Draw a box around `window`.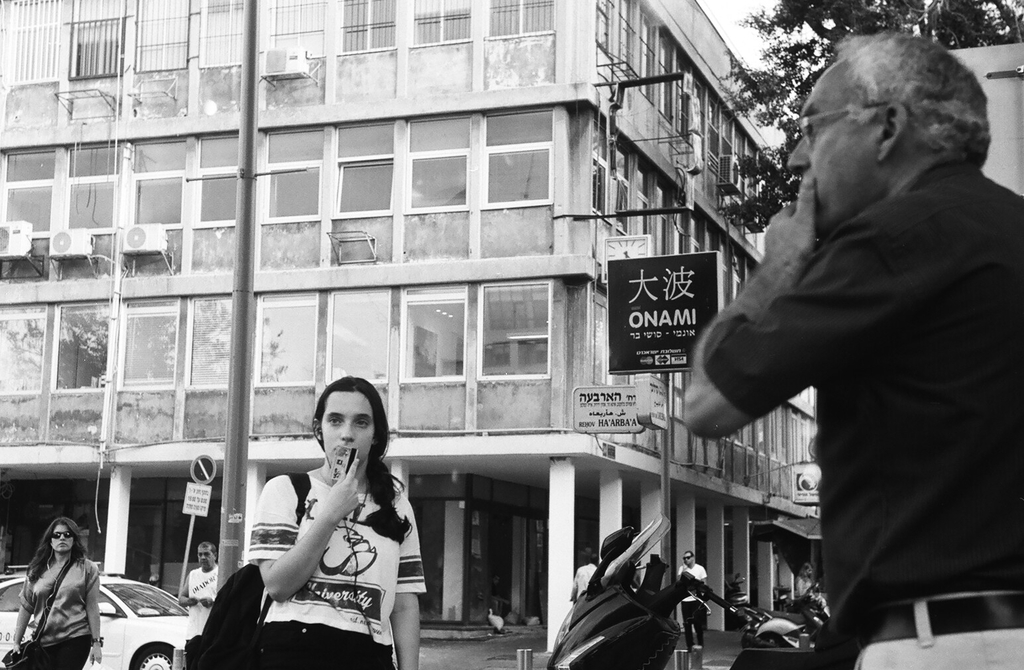
l=135, t=0, r=188, b=71.
